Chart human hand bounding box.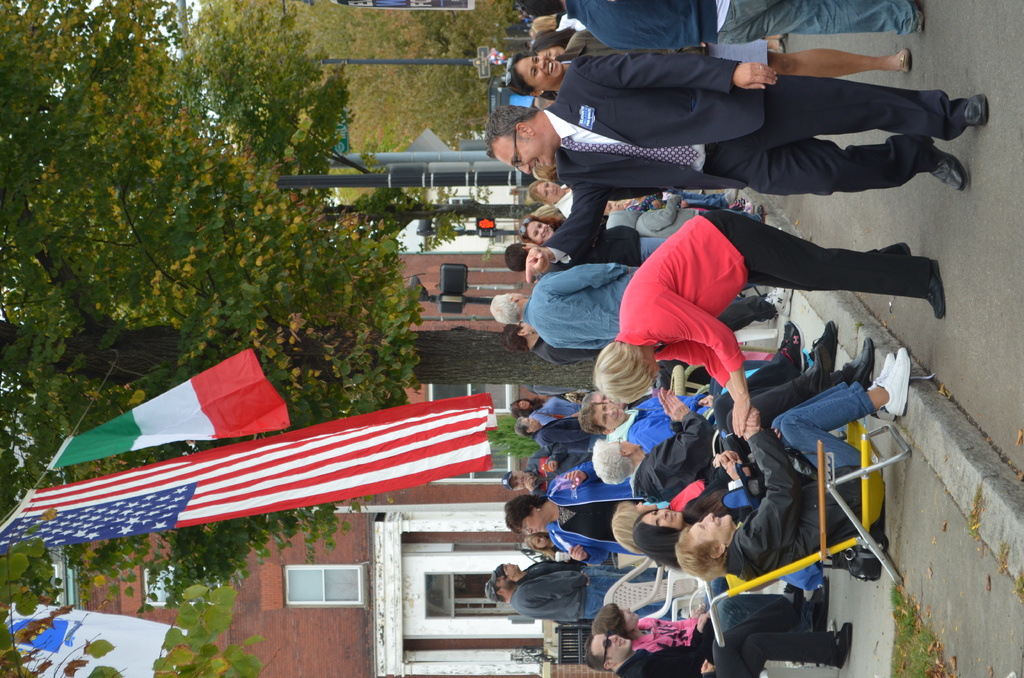
Charted: 564/473/584/490.
